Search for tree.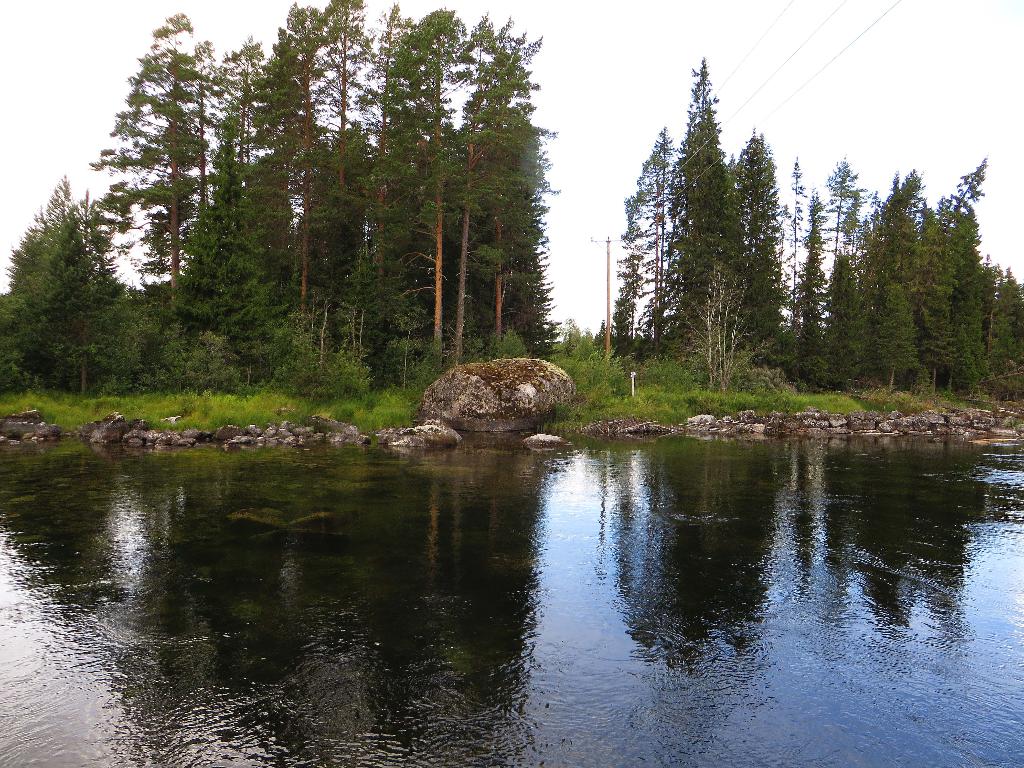
Found at 312,0,380,343.
